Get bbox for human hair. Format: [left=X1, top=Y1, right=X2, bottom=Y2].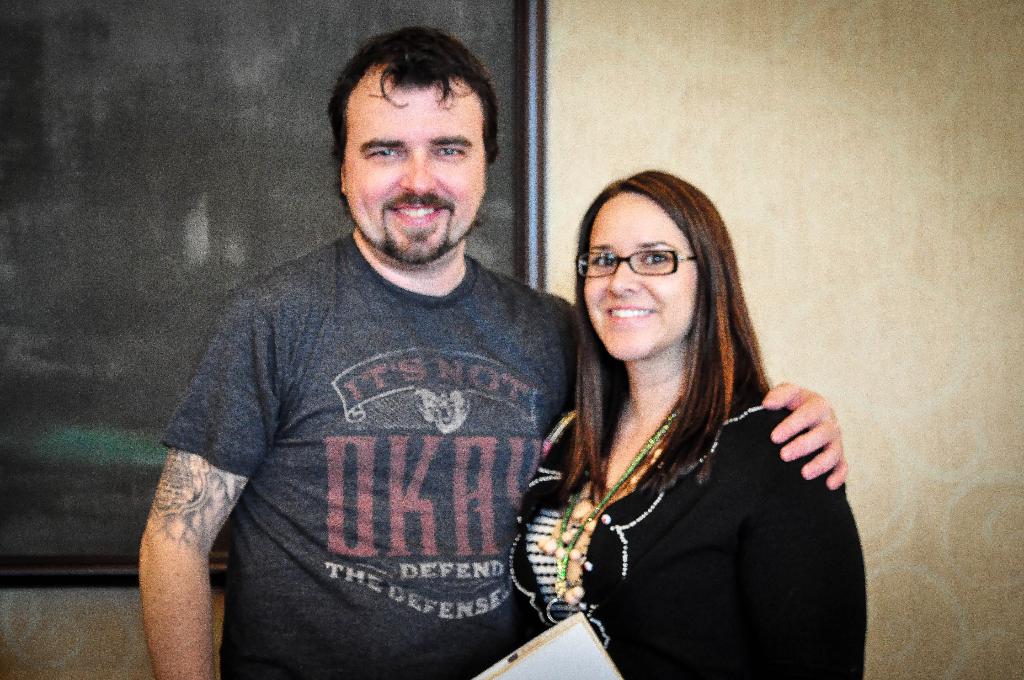
[left=566, top=165, right=783, bottom=500].
